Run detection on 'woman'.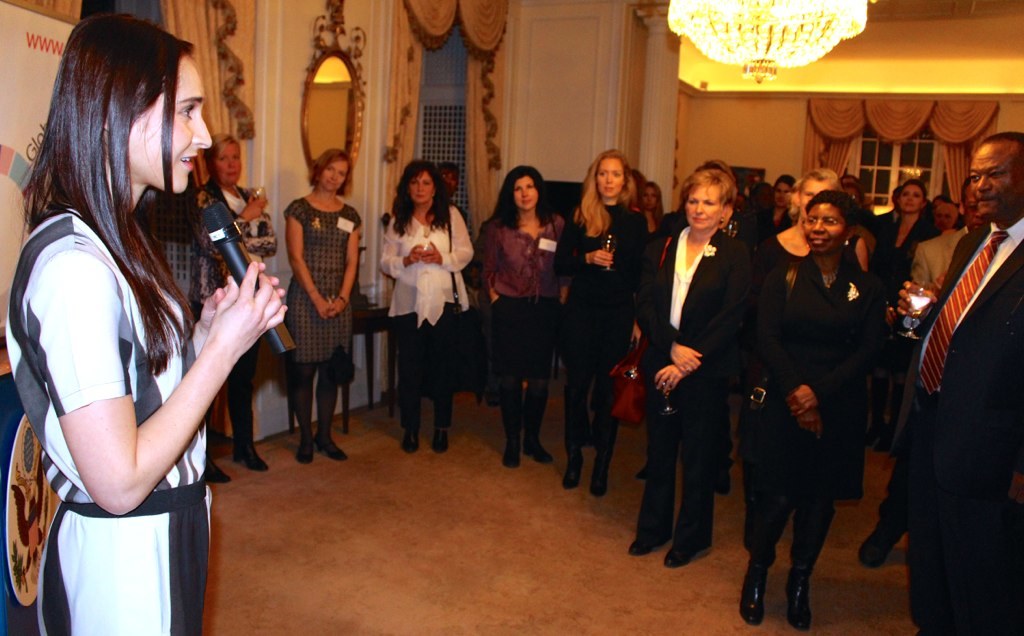
Result: (877, 183, 940, 308).
